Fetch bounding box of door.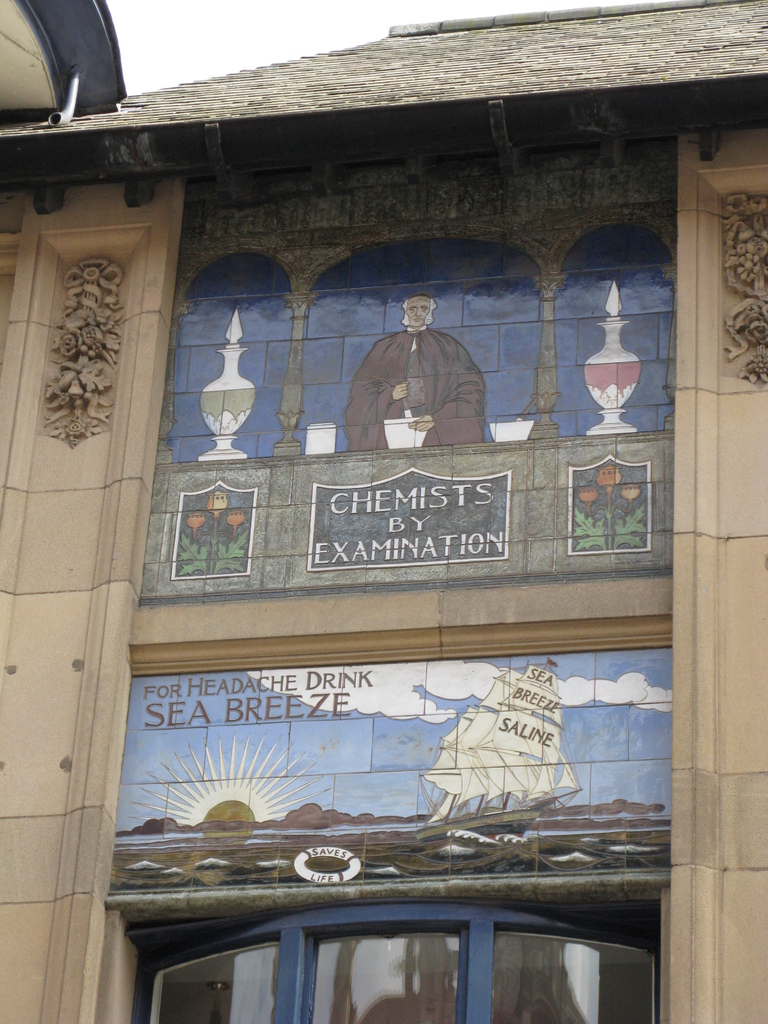
Bbox: region(124, 906, 648, 1023).
